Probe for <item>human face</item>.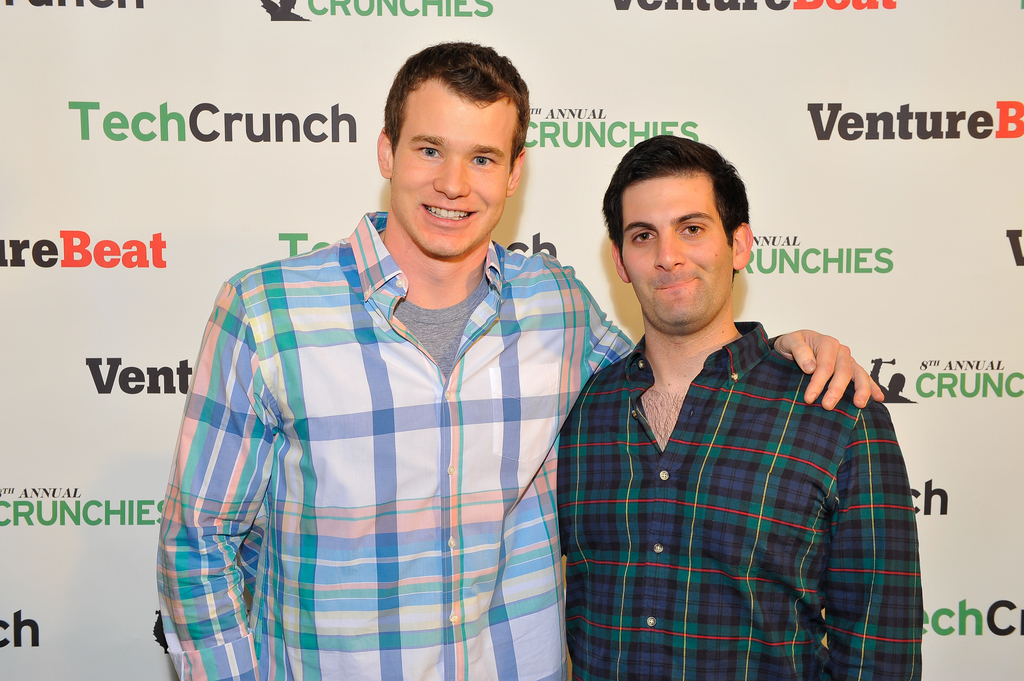
Probe result: left=392, top=82, right=513, bottom=259.
